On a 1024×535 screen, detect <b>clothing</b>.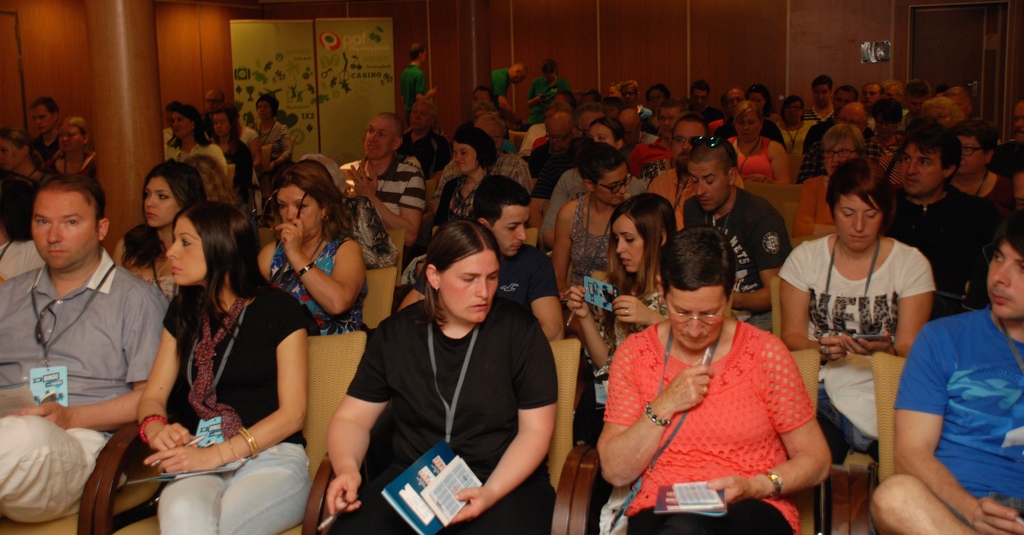
bbox=(564, 191, 617, 292).
